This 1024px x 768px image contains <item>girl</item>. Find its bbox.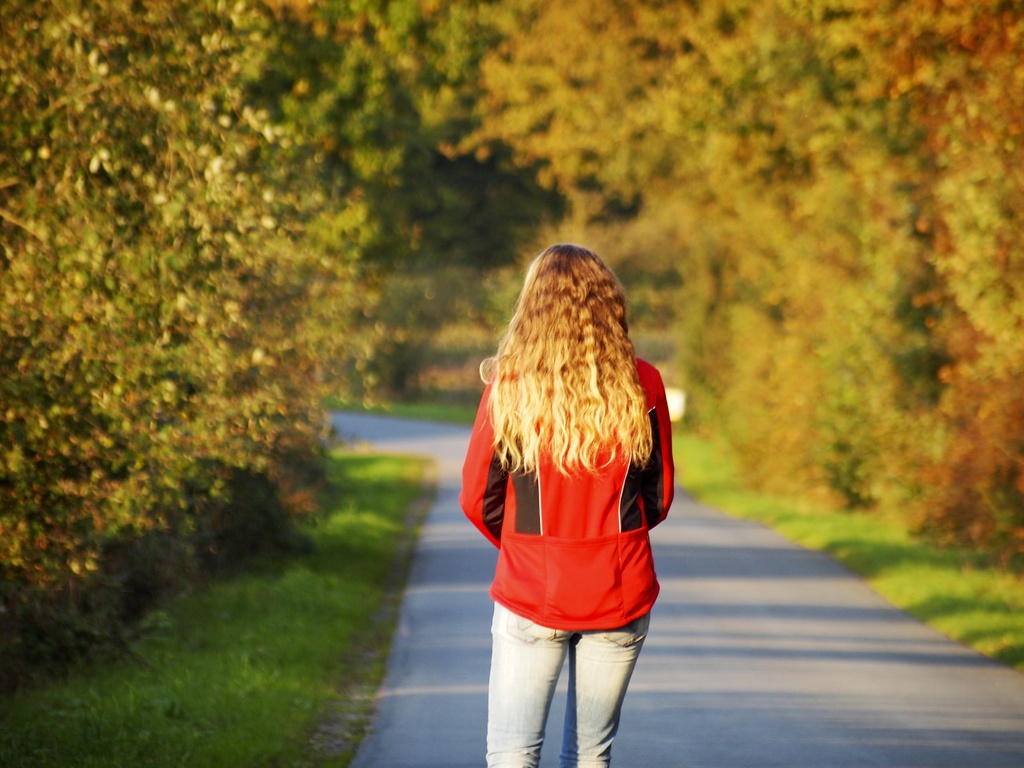
{"x1": 456, "y1": 244, "x2": 674, "y2": 767}.
